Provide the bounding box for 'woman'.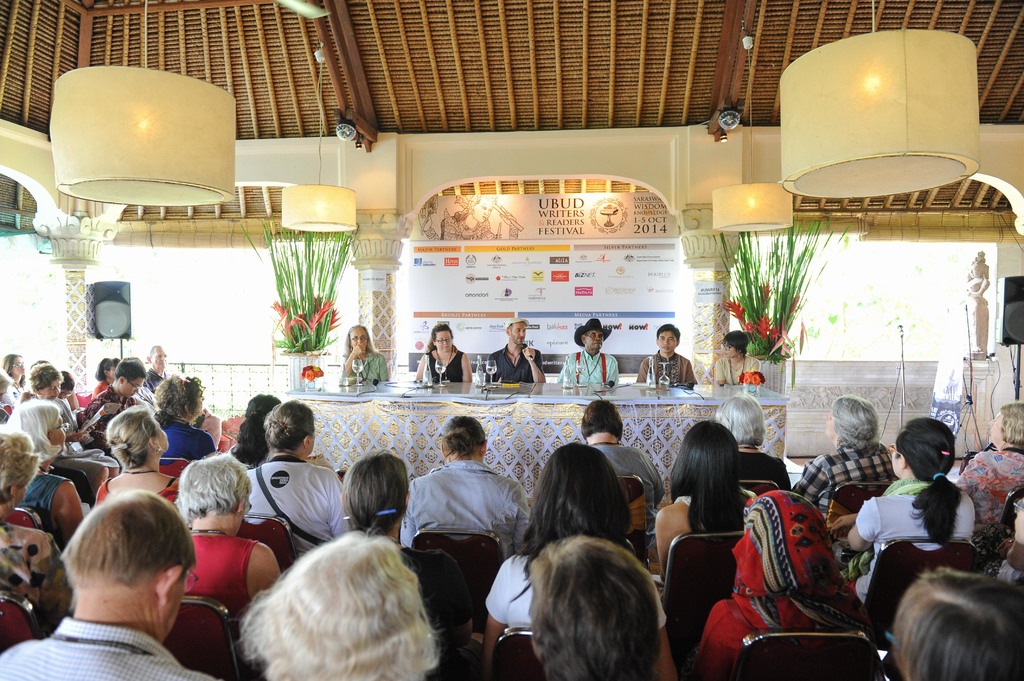
<bbox>6, 394, 85, 540</bbox>.
